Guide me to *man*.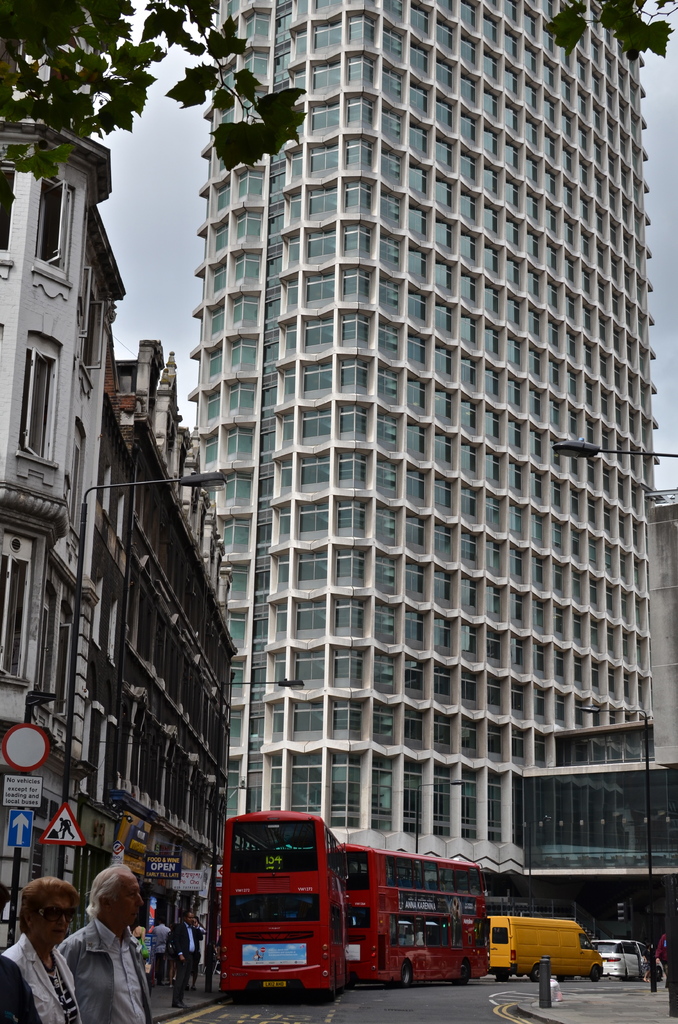
Guidance: bbox=(165, 905, 209, 1012).
